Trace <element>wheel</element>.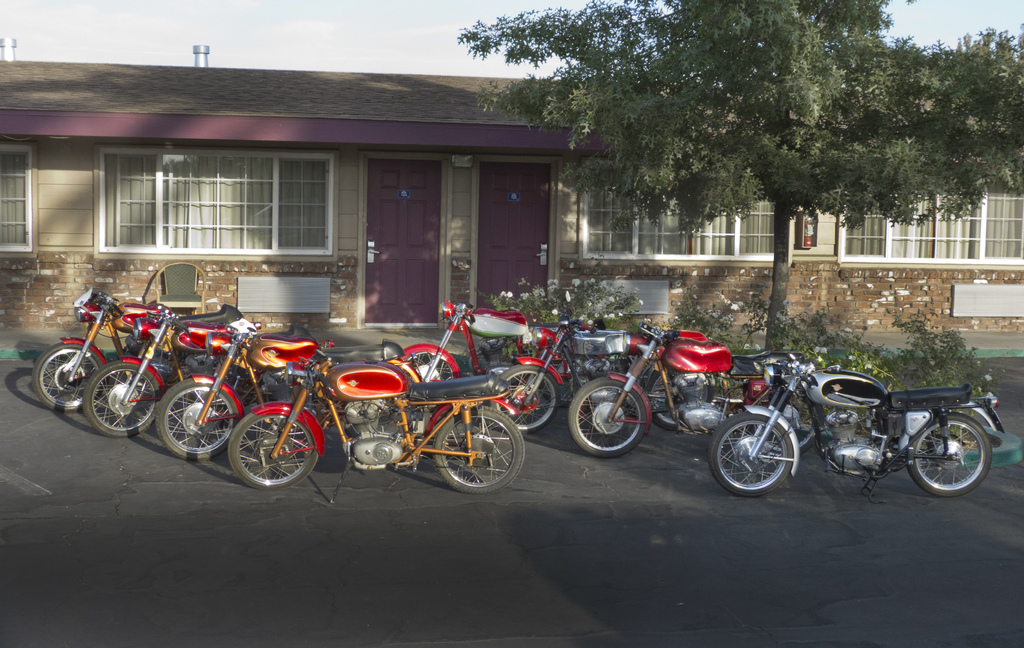
Traced to [431,407,525,490].
